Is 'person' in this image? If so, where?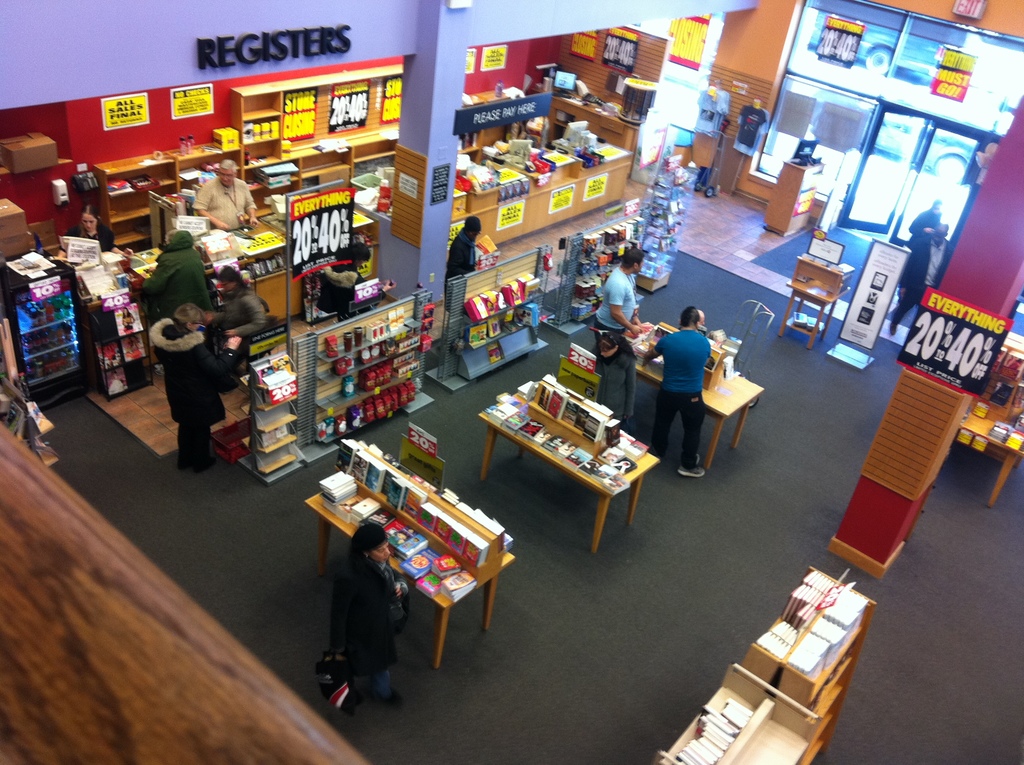
Yes, at rect(319, 521, 393, 703).
